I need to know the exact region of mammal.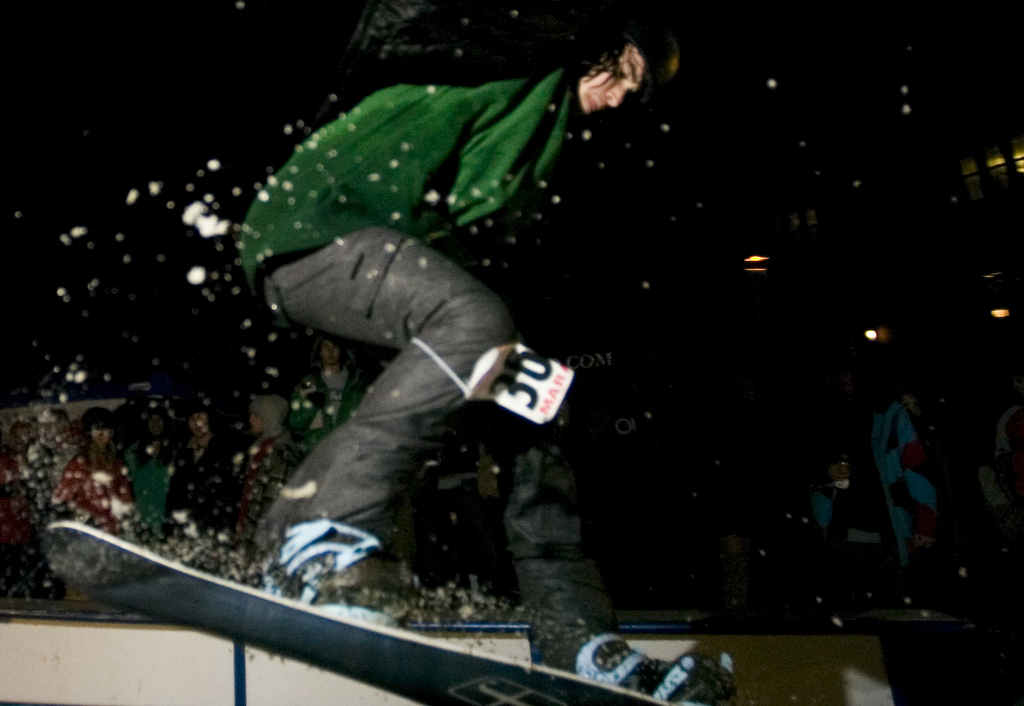
Region: l=812, t=455, r=888, b=618.
